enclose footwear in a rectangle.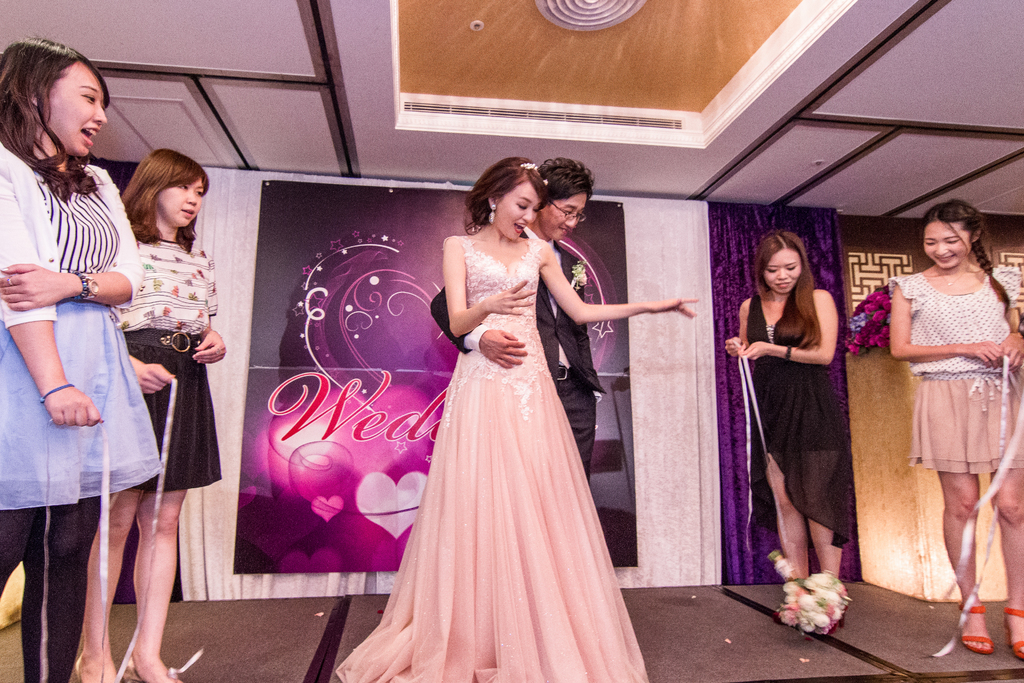
l=953, t=595, r=993, b=655.
